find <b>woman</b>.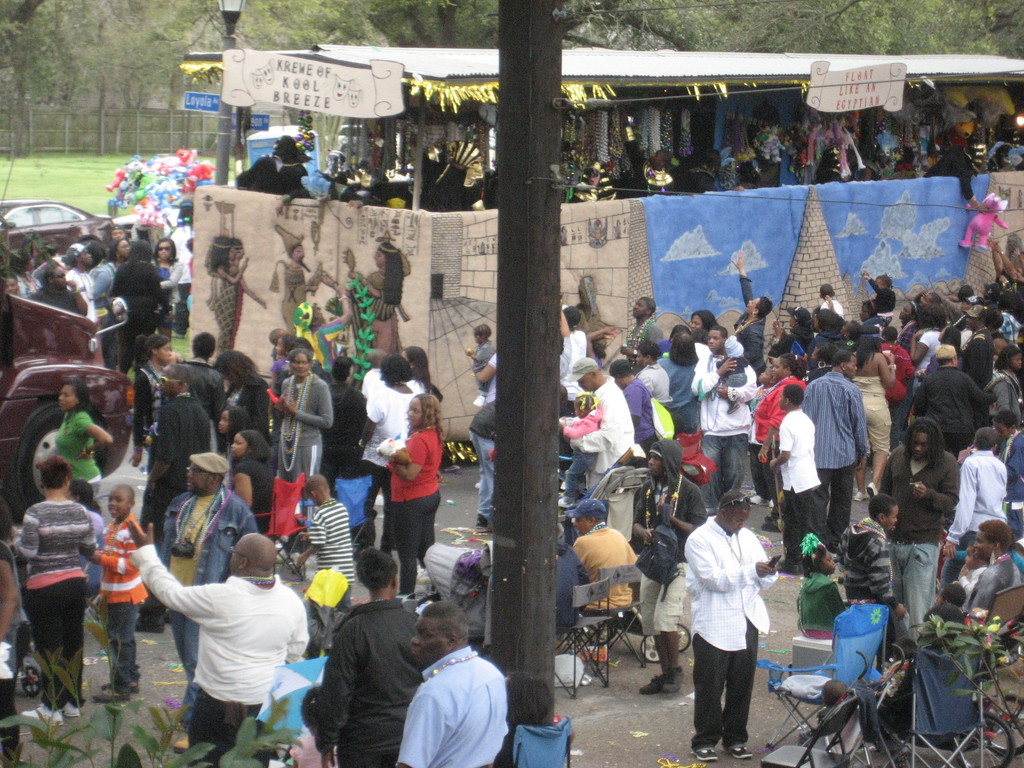
750 352 808 524.
